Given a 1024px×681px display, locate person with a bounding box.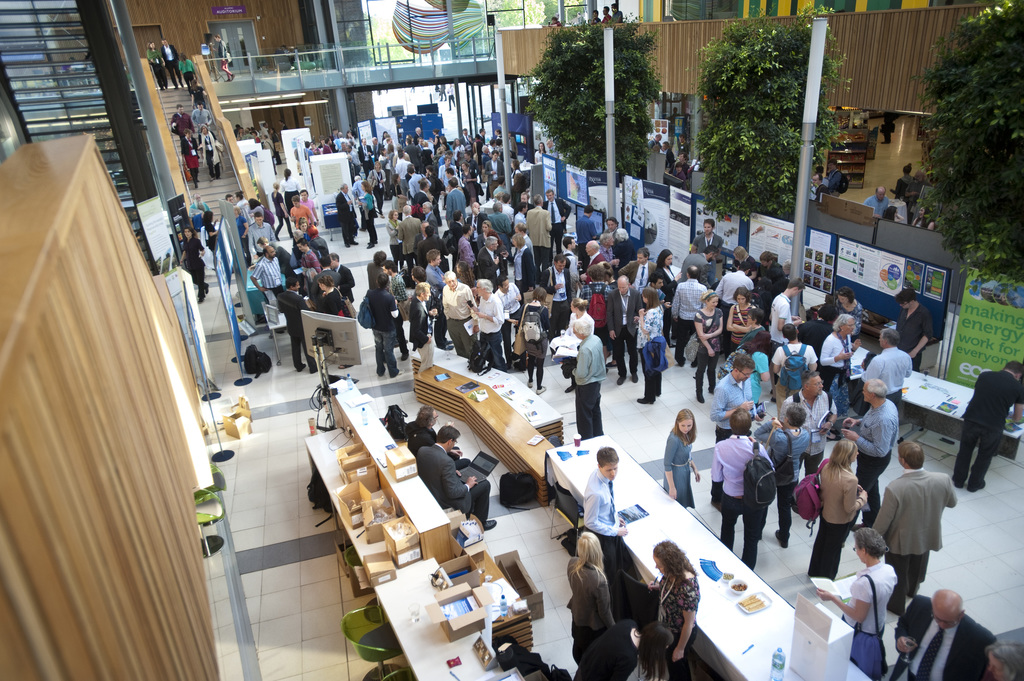
Located: [441,276,486,356].
